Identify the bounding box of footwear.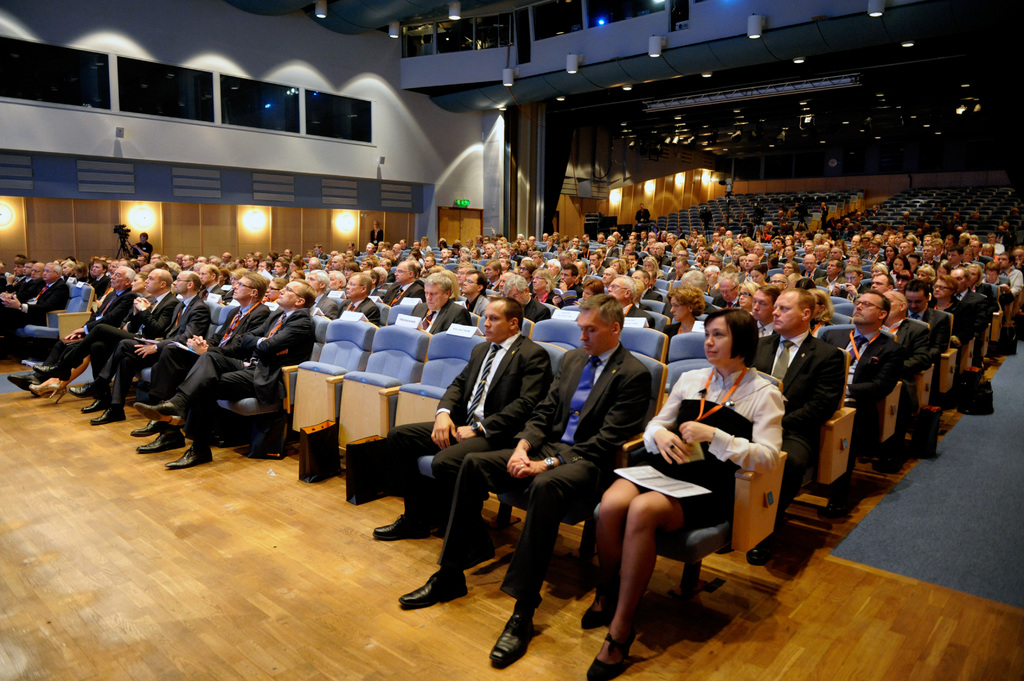
<region>90, 408, 127, 422</region>.
